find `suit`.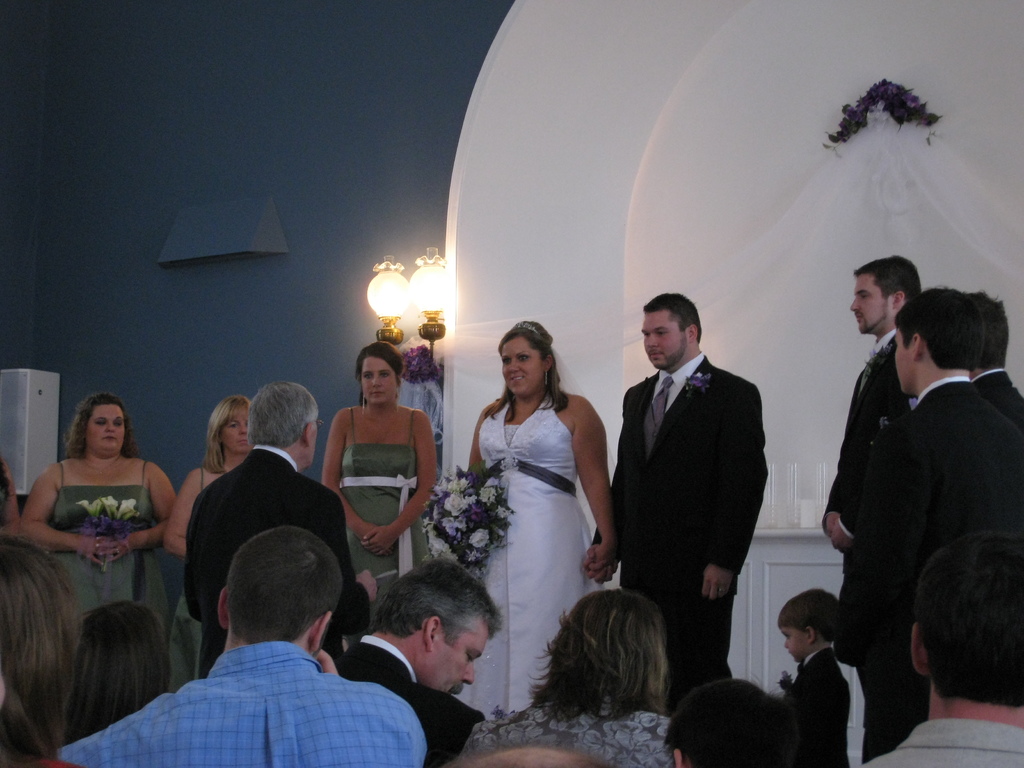
[586, 356, 769, 713].
